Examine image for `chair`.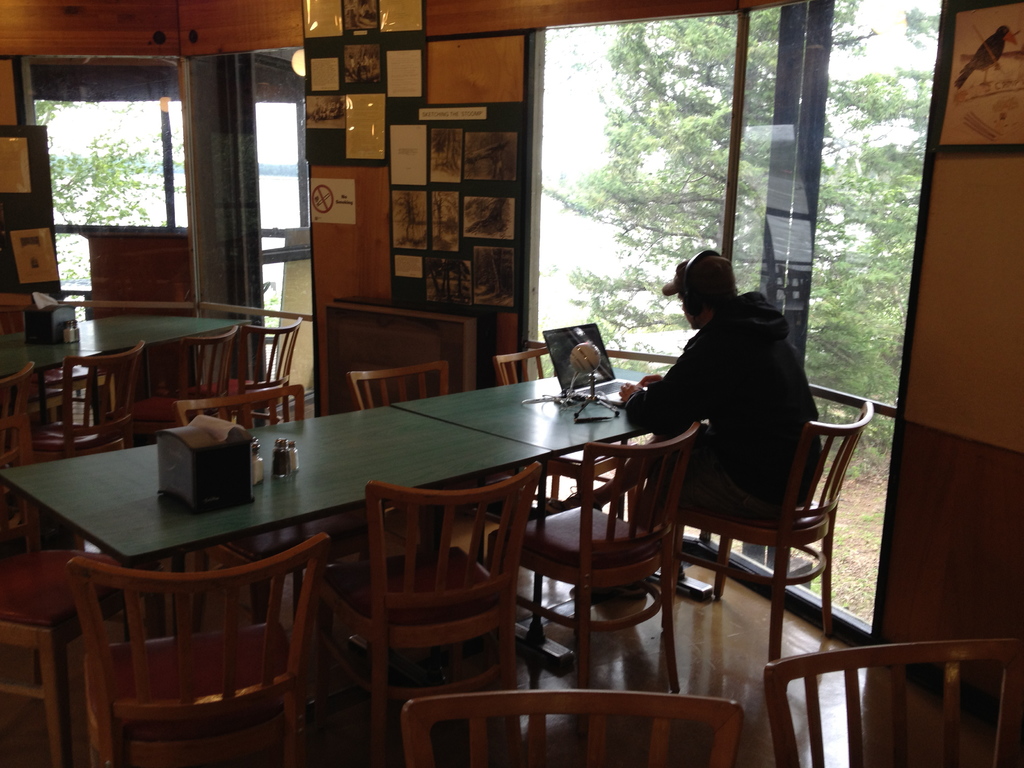
Examination result: [left=28, top=340, right=145, bottom=451].
